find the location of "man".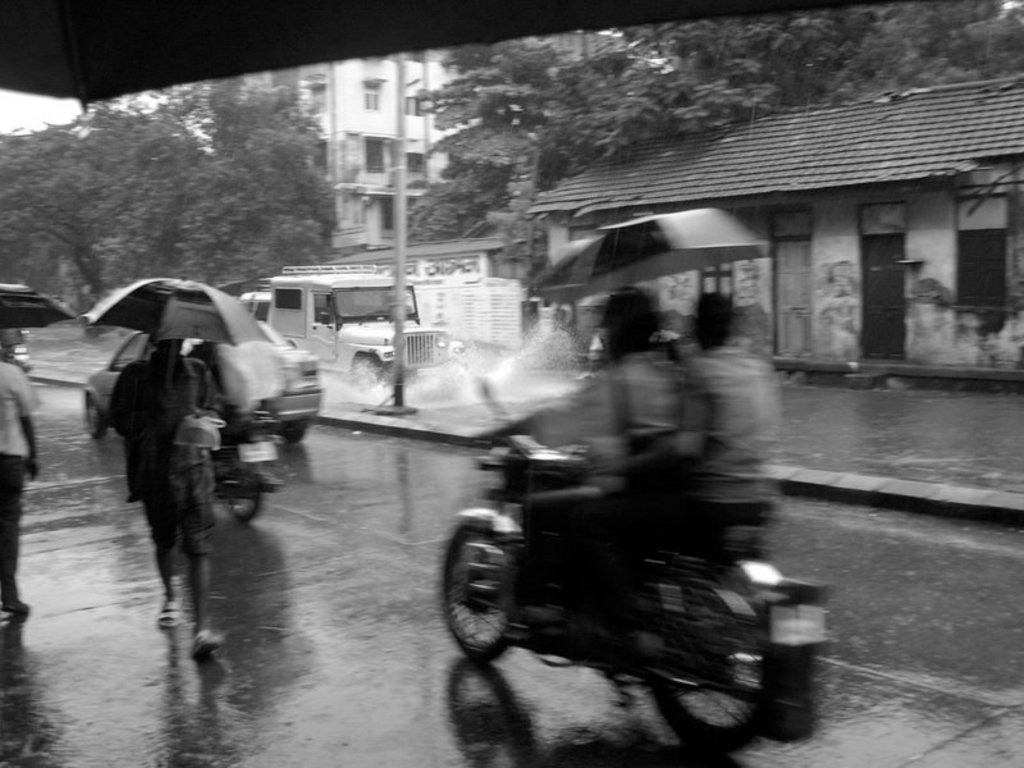
Location: bbox(105, 302, 237, 664).
